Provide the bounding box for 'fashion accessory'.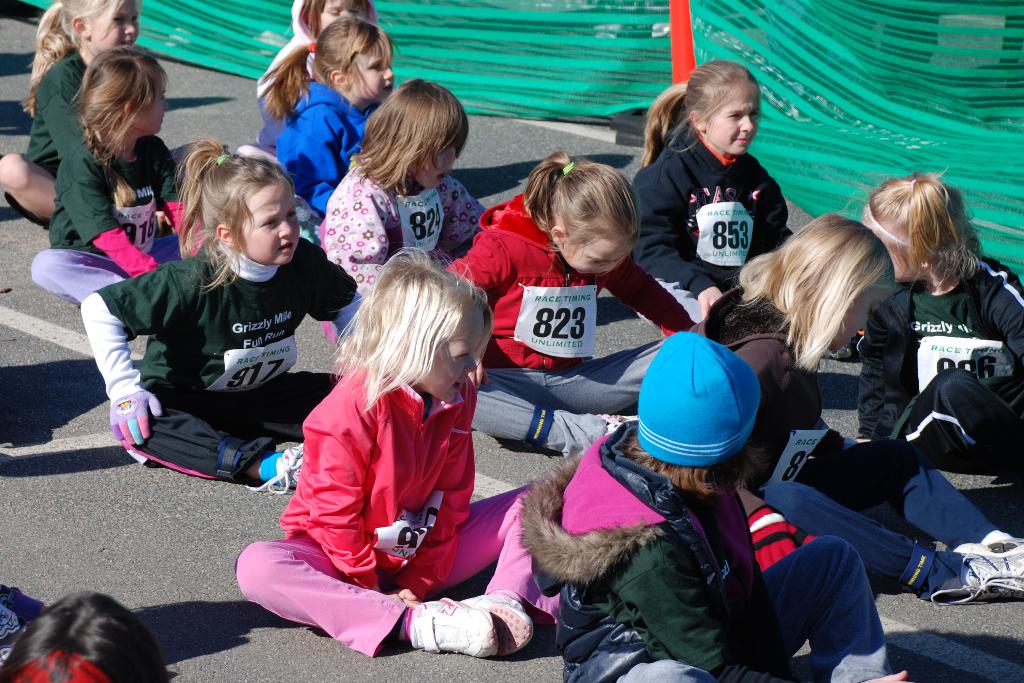
<bbox>307, 40, 319, 53</bbox>.
